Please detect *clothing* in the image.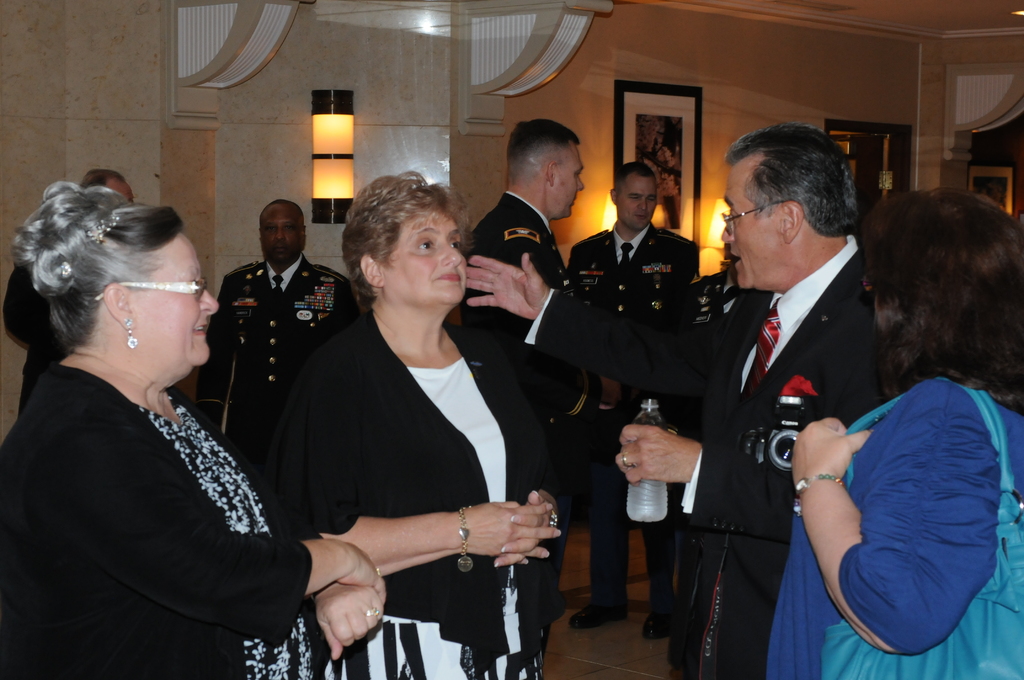
756,375,1023,675.
